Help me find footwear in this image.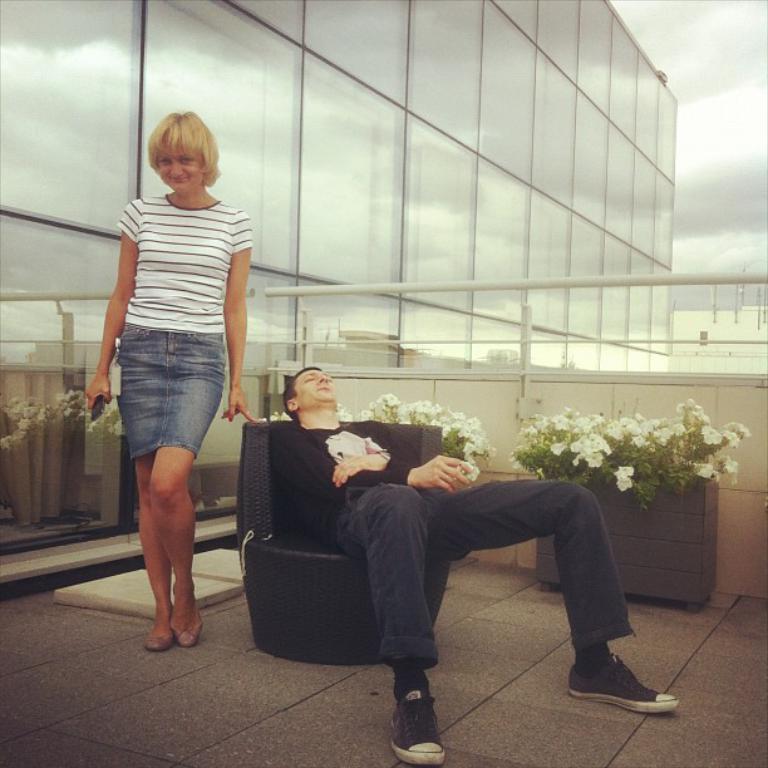
Found it: <box>388,668,457,759</box>.
